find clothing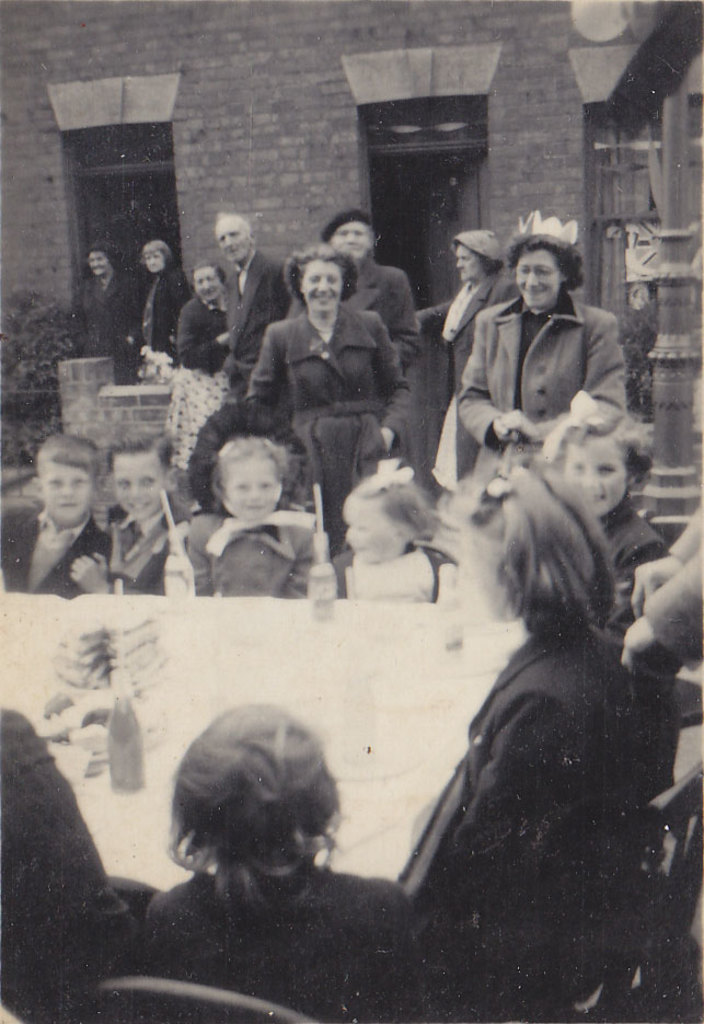
bbox=(246, 294, 427, 559)
